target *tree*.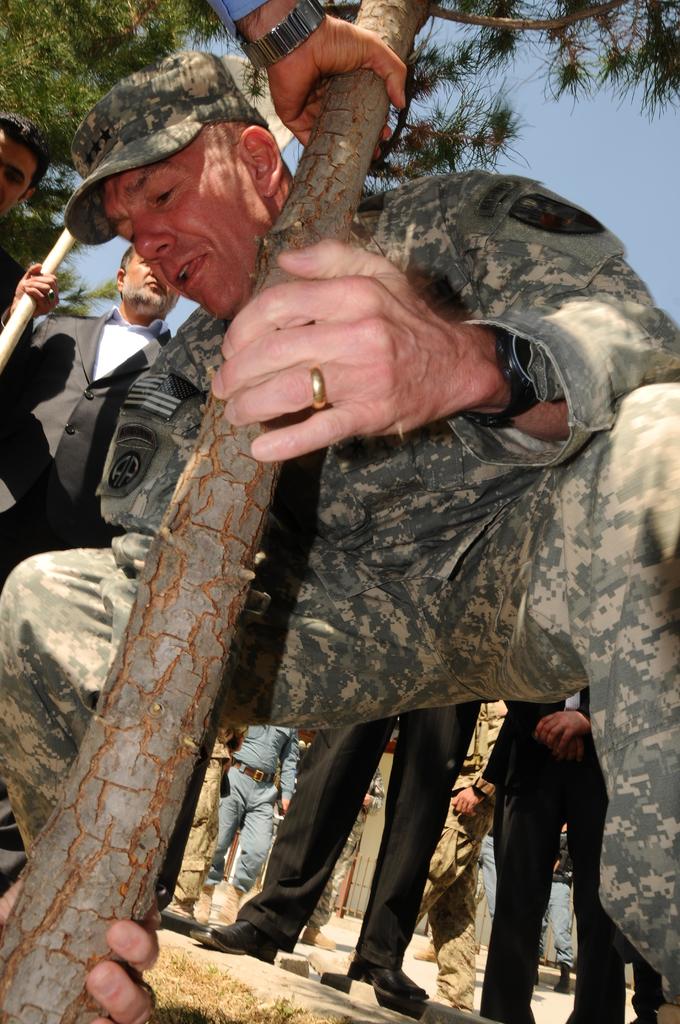
Target region: <box>0,0,679,1023</box>.
